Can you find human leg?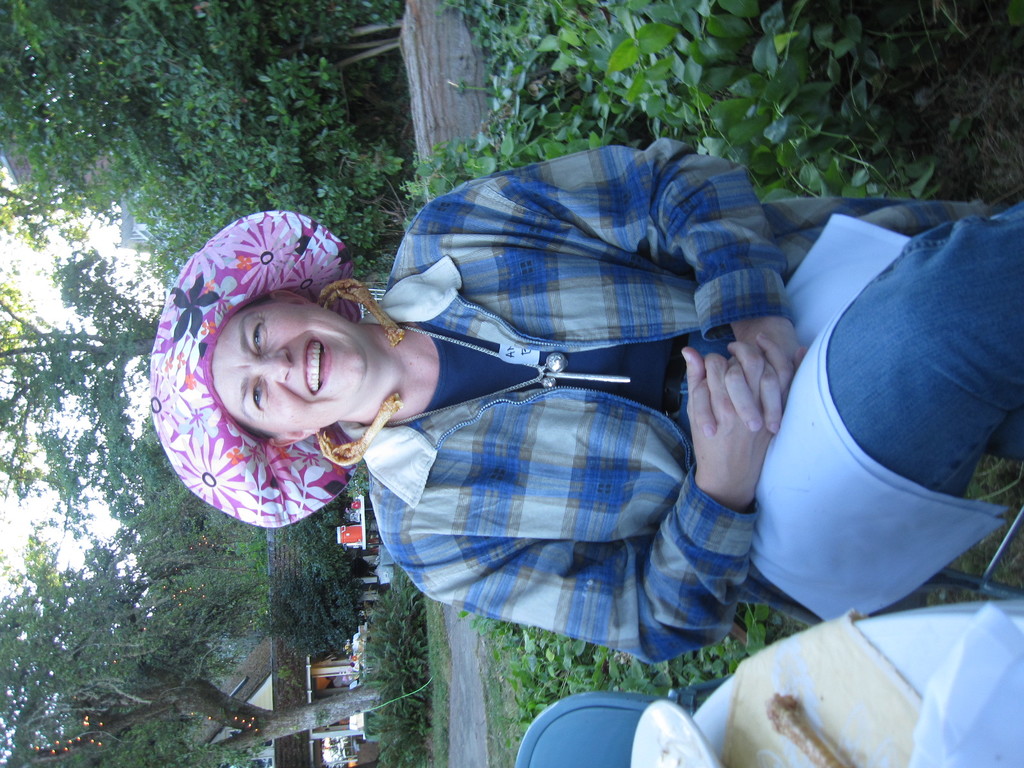
Yes, bounding box: Rect(748, 196, 1023, 620).
